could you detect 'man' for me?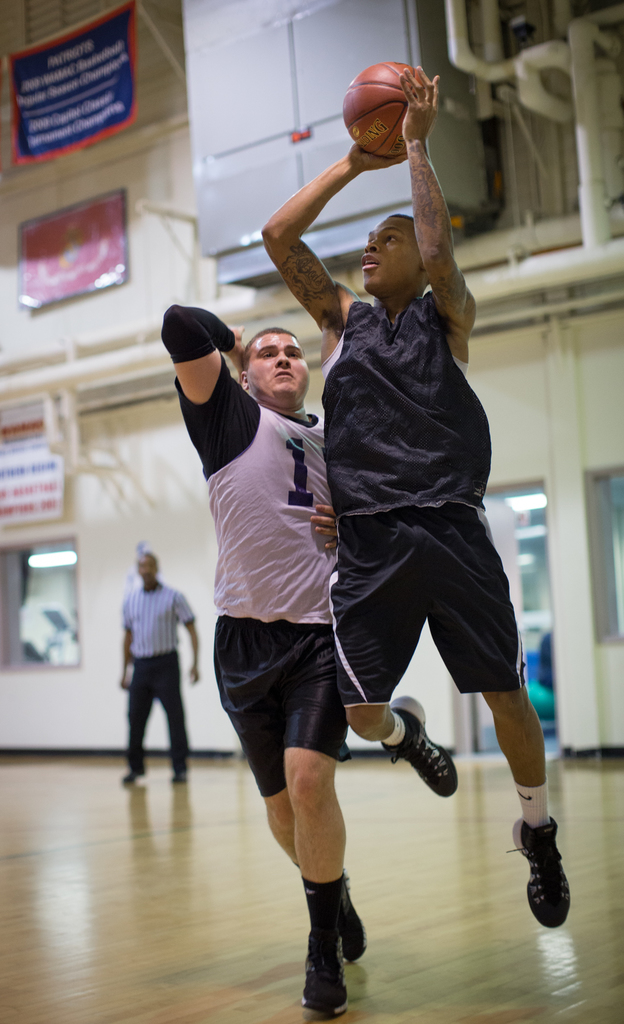
Detection result: bbox(110, 547, 198, 799).
